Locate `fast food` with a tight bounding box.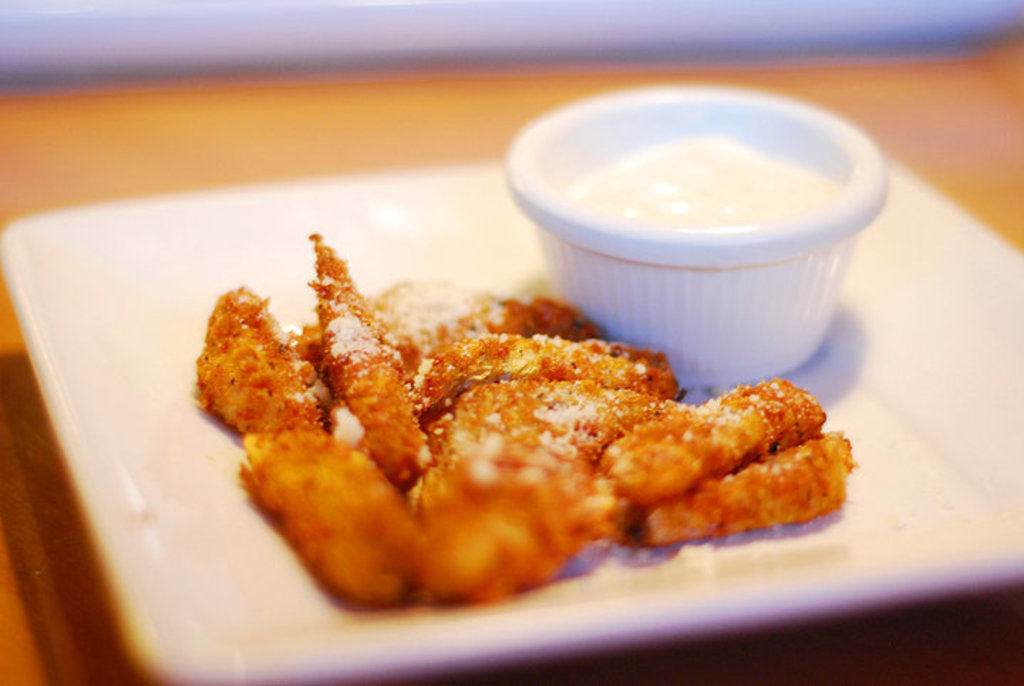
x1=374 y1=268 x2=583 y2=366.
